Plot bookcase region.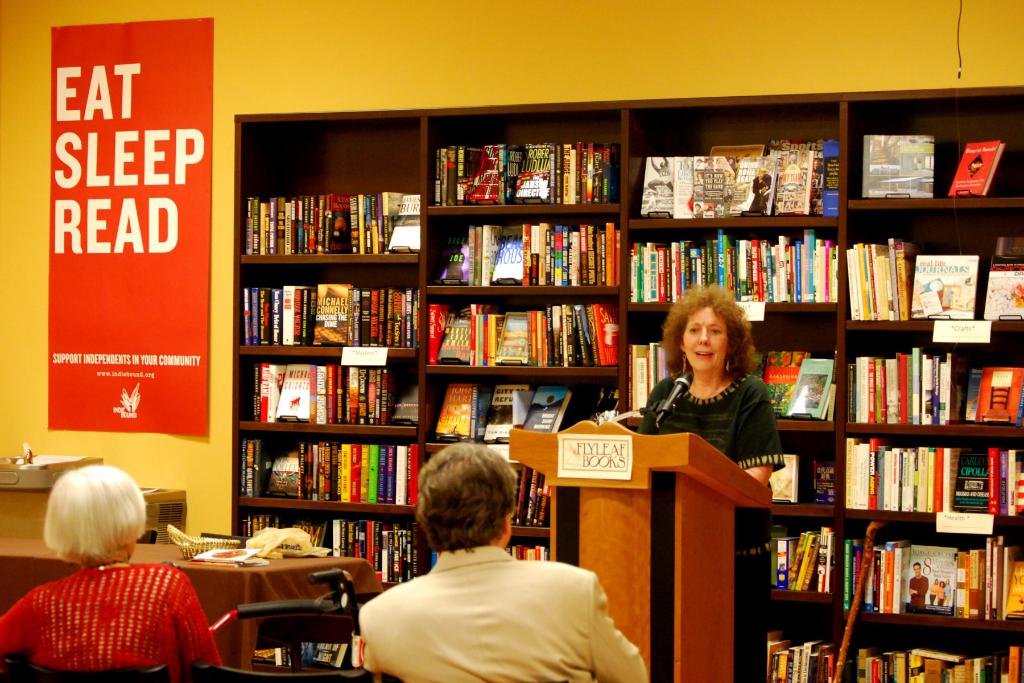
Plotted at bbox=(385, 123, 658, 441).
